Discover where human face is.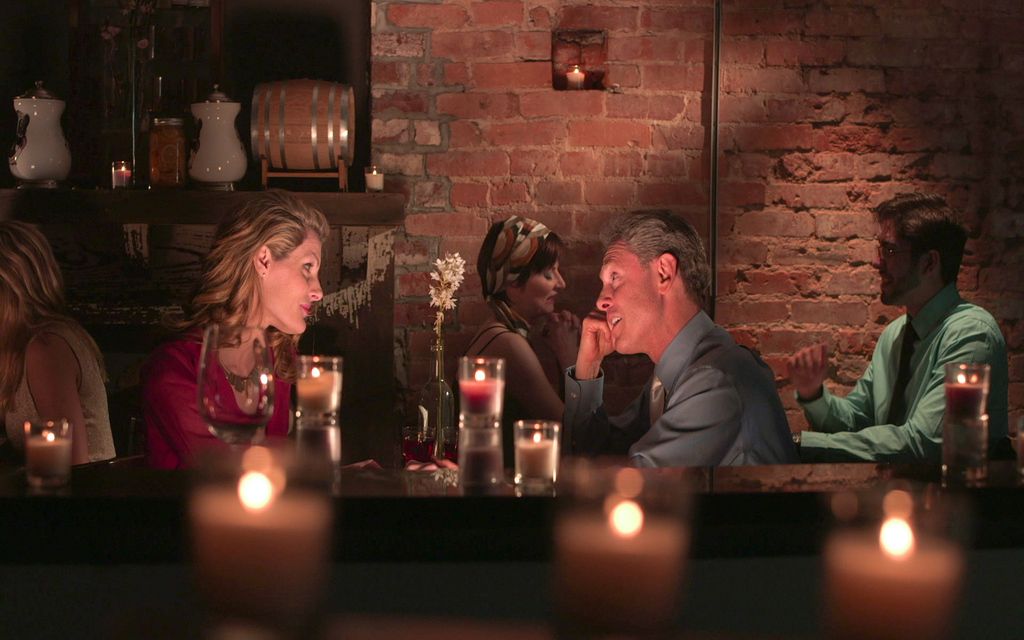
Discovered at <bbox>877, 221, 922, 305</bbox>.
